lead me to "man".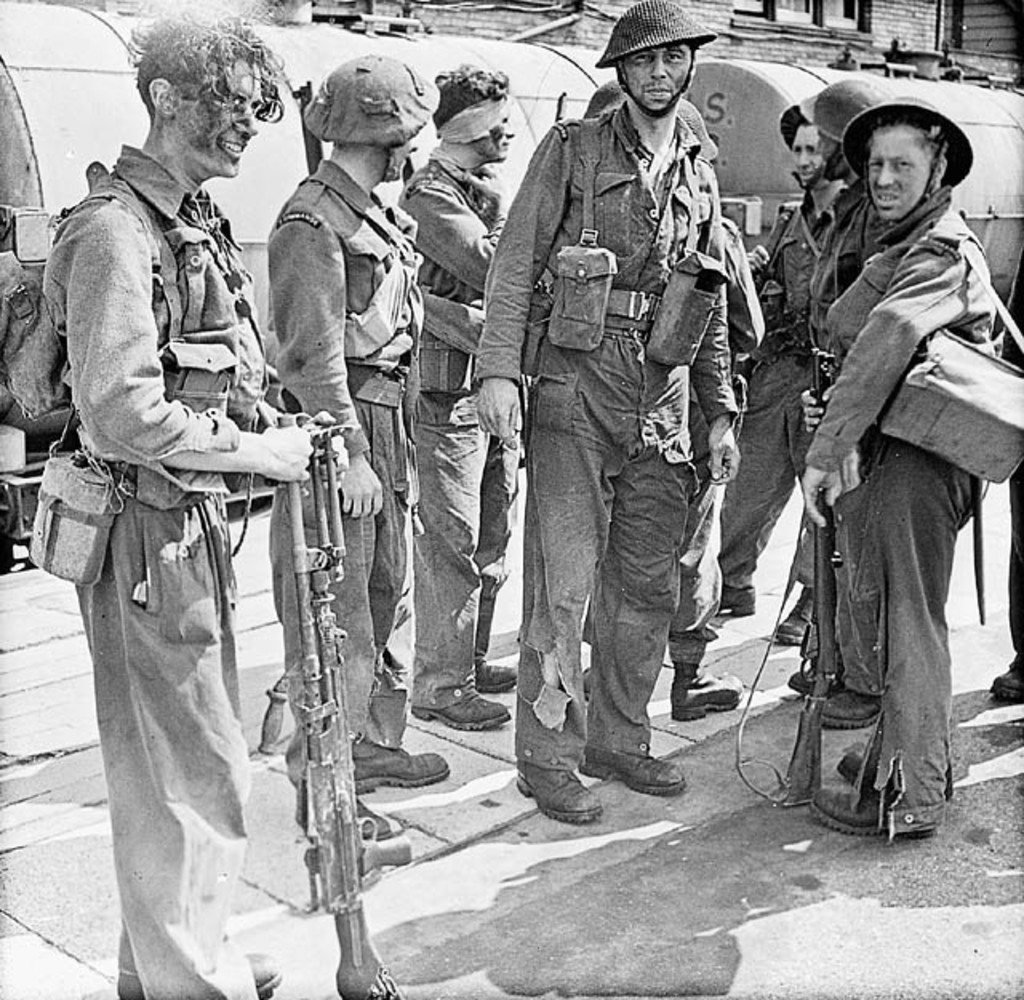
Lead to select_region(264, 53, 451, 794).
